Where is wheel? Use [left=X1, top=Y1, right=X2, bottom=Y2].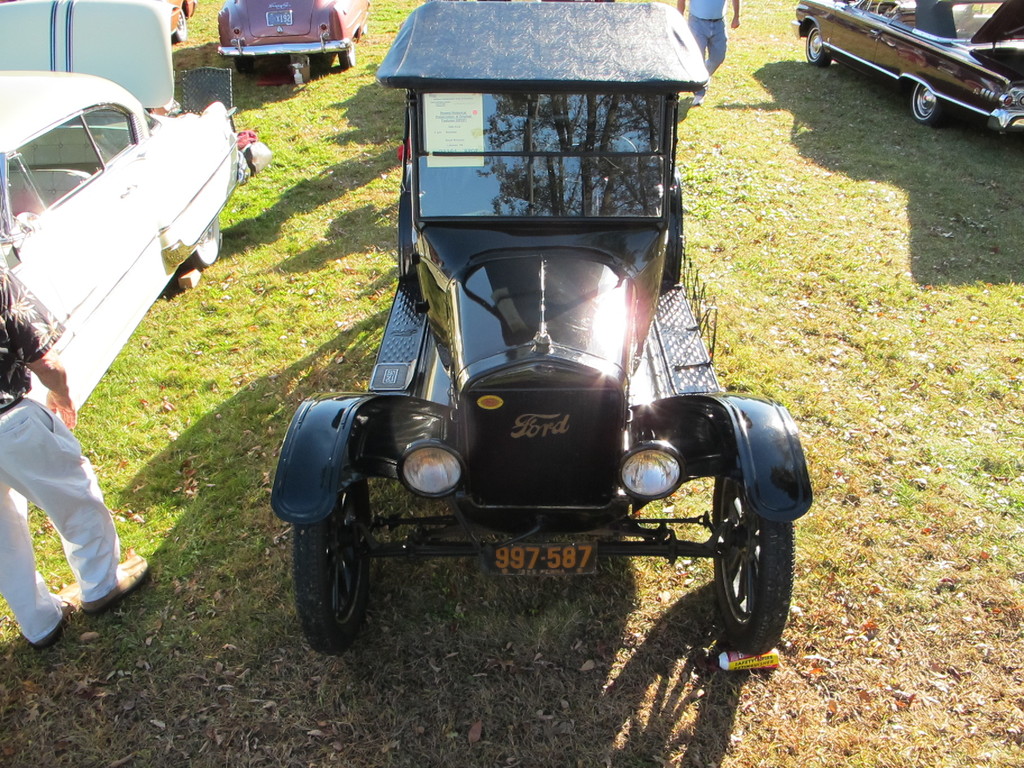
[left=714, top=475, right=796, bottom=651].
